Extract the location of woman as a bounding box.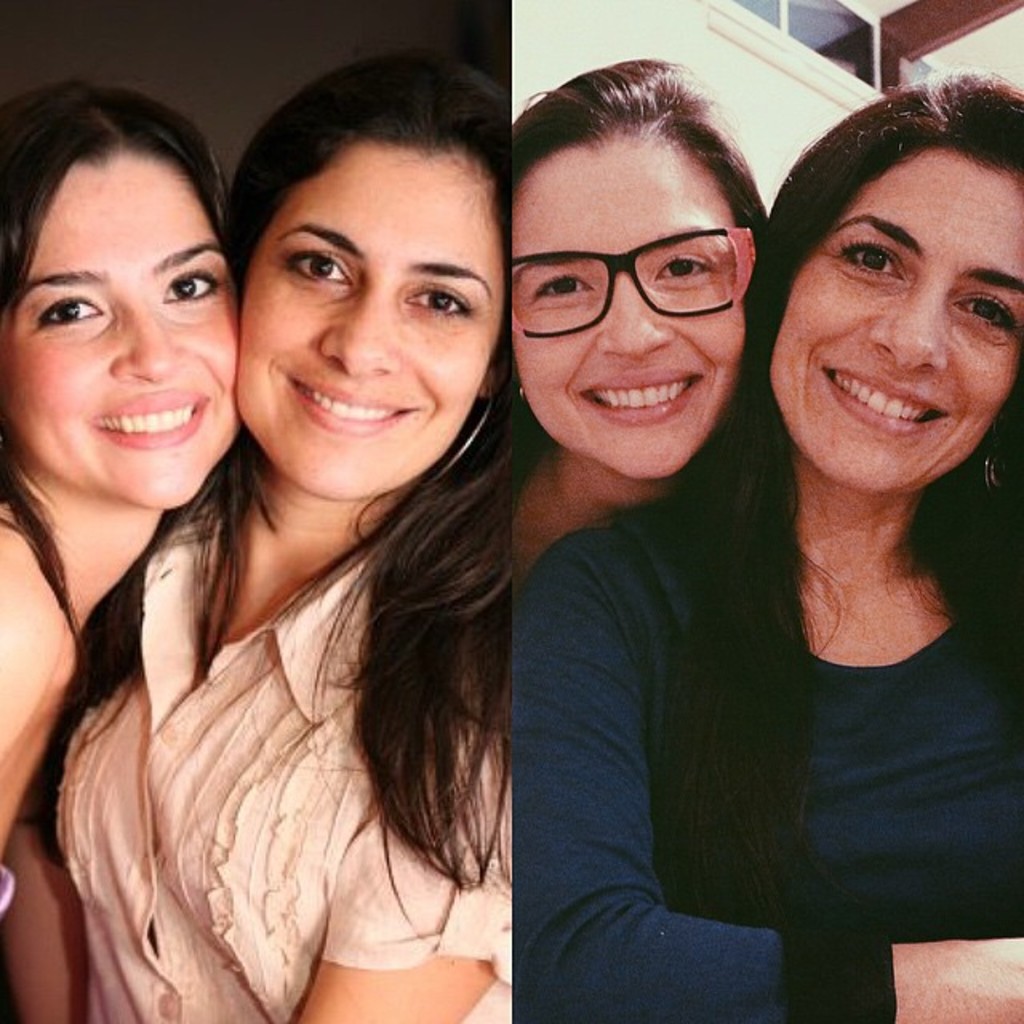
locate(504, 46, 776, 616).
